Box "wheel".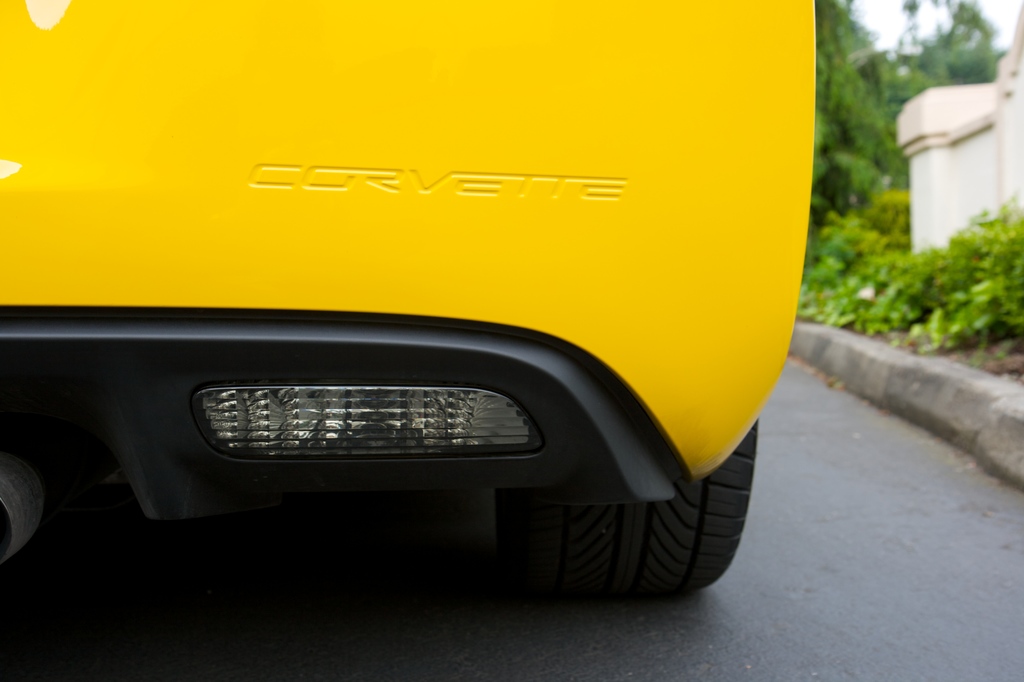
(left=500, top=416, right=756, bottom=592).
